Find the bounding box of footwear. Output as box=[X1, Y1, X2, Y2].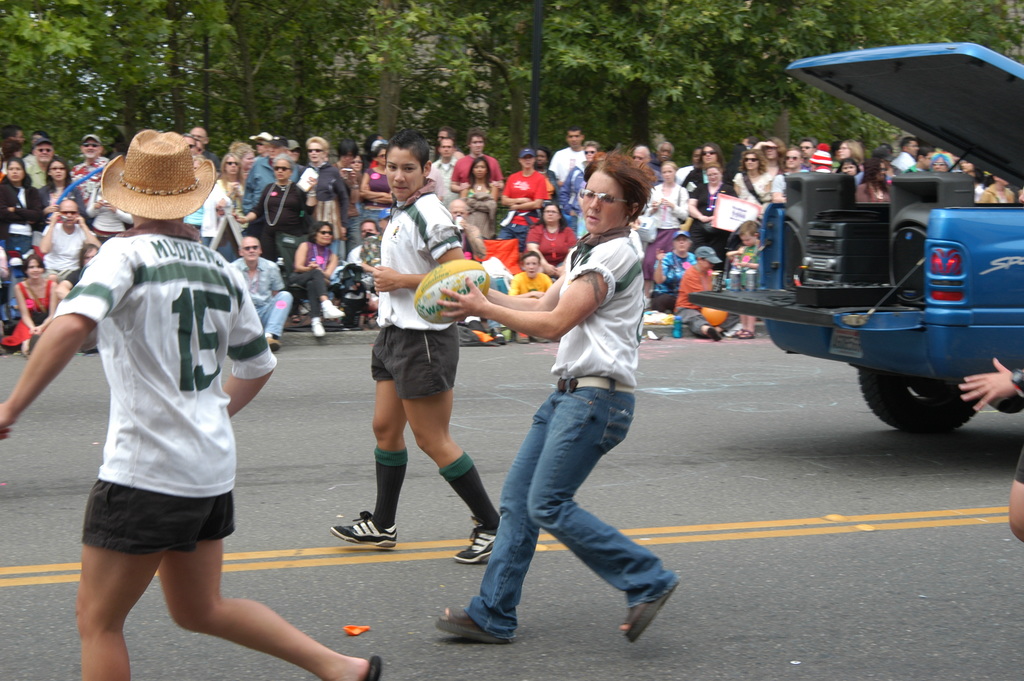
box=[329, 507, 396, 548].
